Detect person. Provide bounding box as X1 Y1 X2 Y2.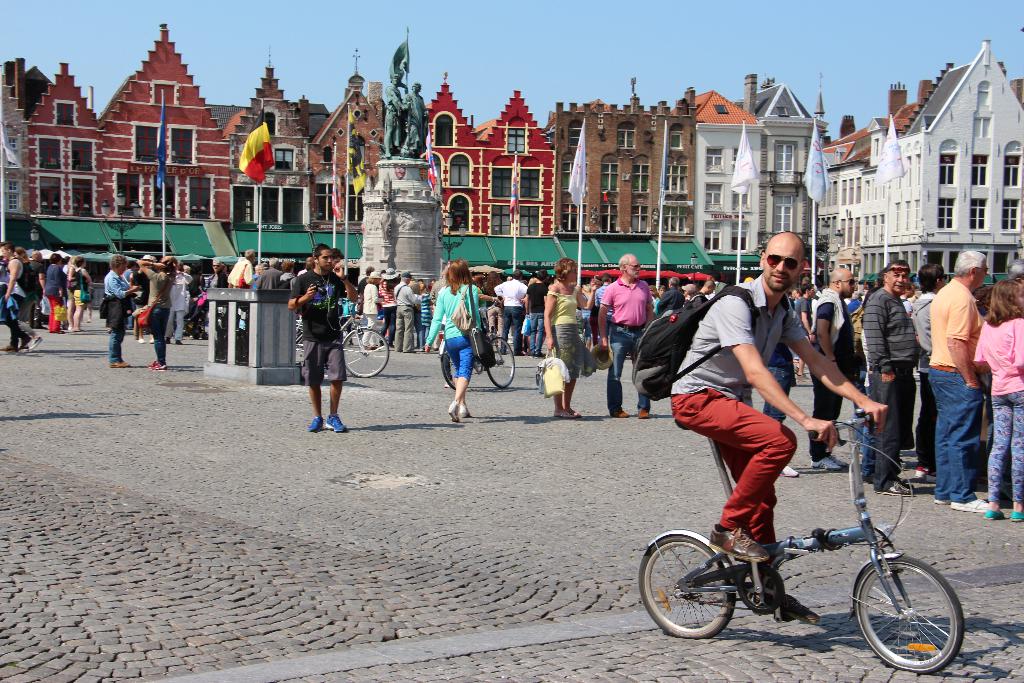
291 249 358 440.
